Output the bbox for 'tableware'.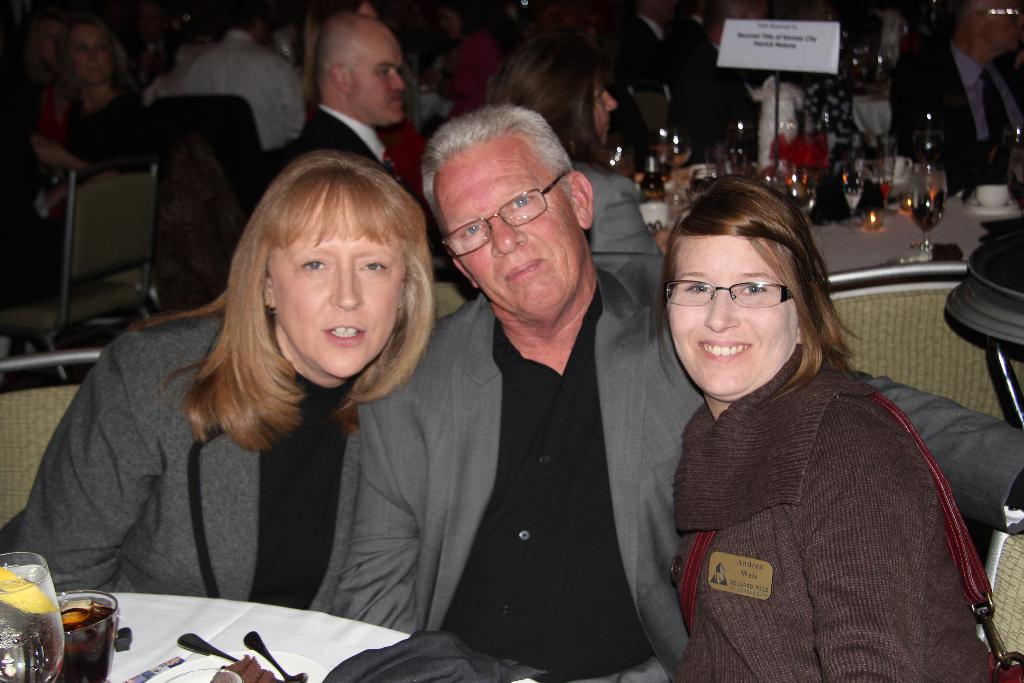
x1=67 y1=595 x2=124 y2=672.
